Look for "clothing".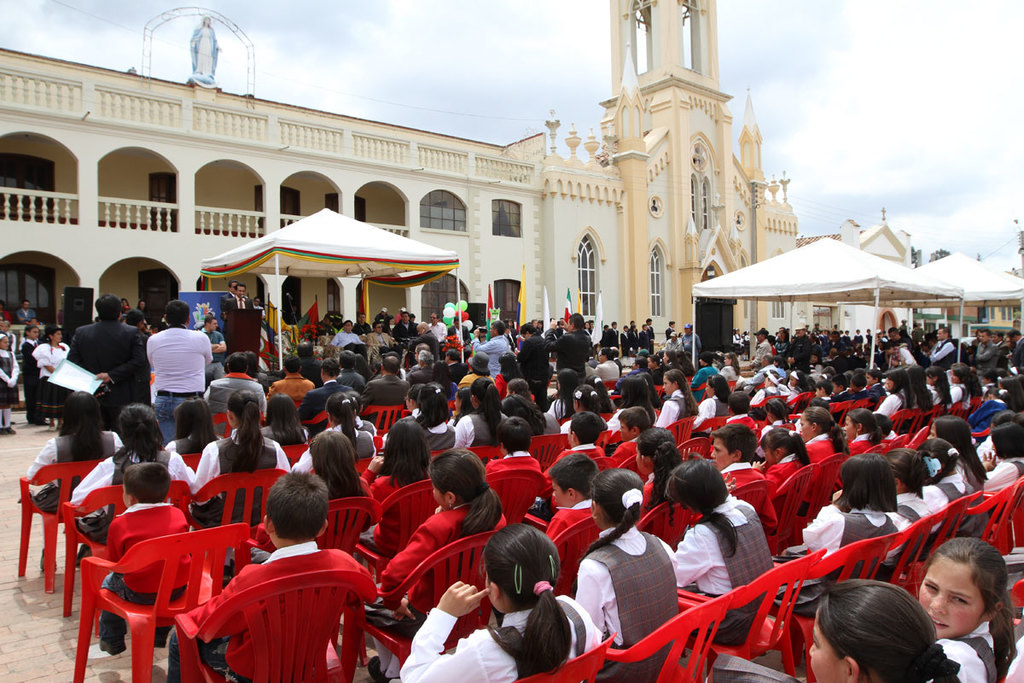
Found: (x1=358, y1=493, x2=509, y2=648).
